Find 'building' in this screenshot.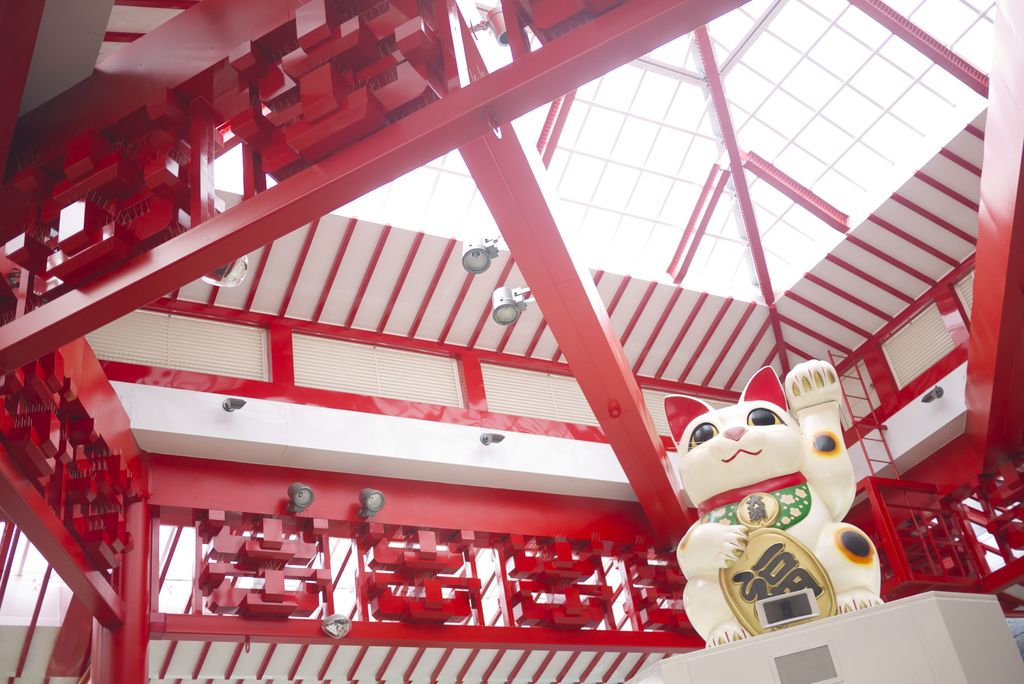
The bounding box for 'building' is bbox=(0, 0, 1023, 683).
